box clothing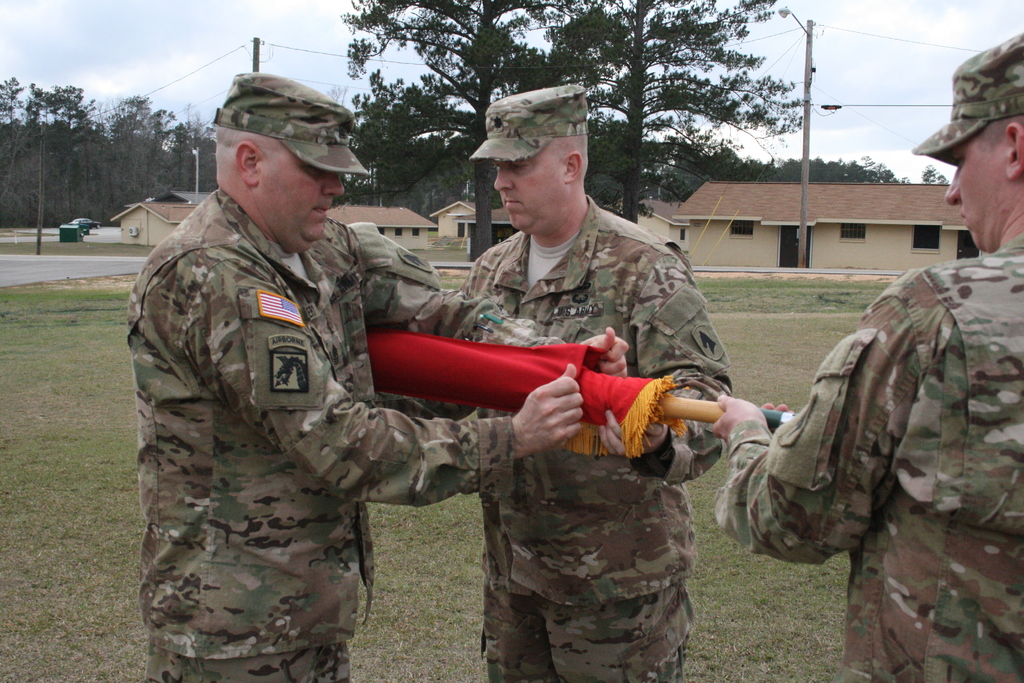
(left=126, top=187, right=565, bottom=682)
